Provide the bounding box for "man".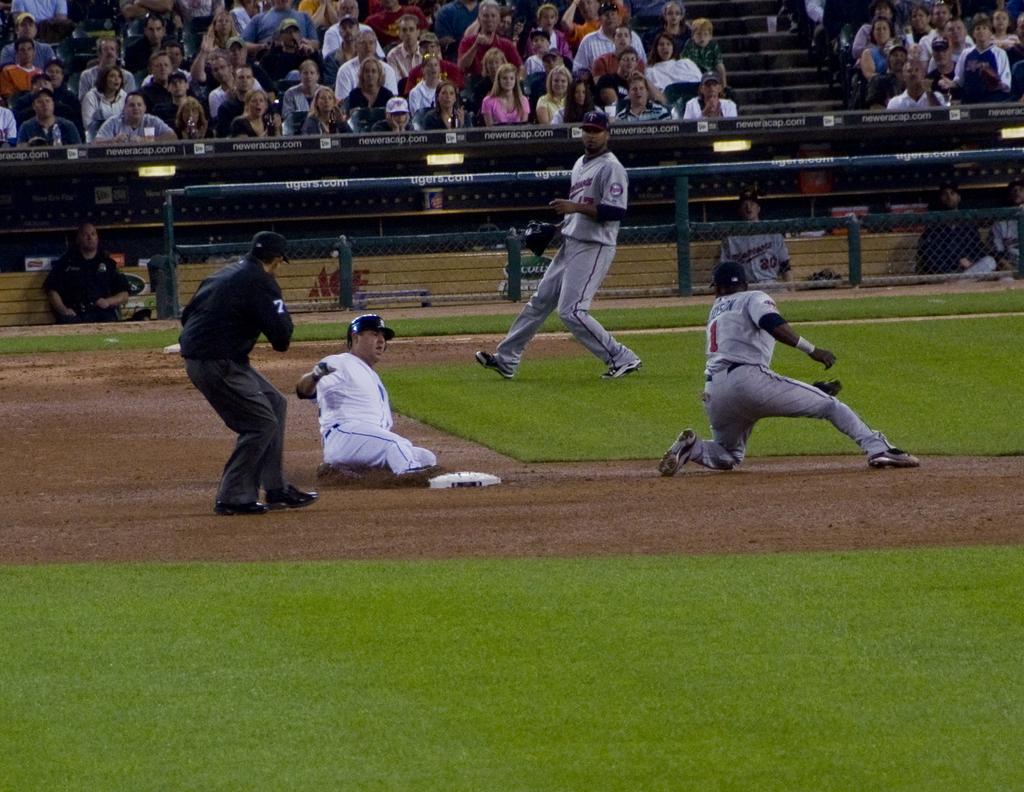
(931,15,973,72).
